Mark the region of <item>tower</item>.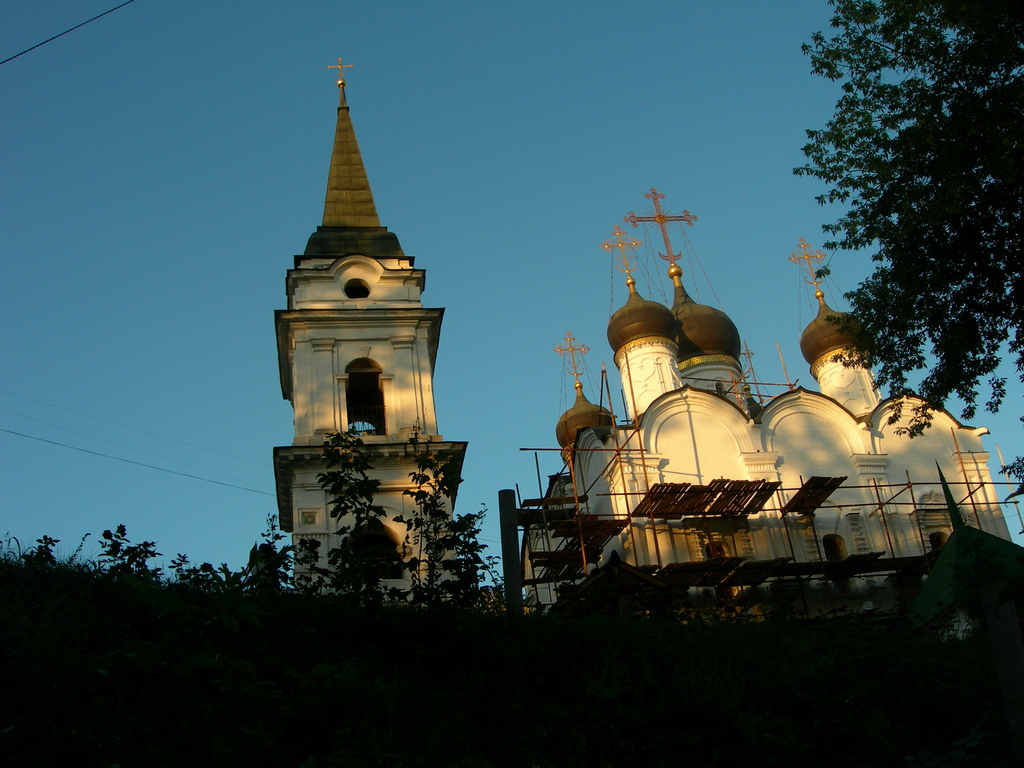
Region: 258,54,464,570.
